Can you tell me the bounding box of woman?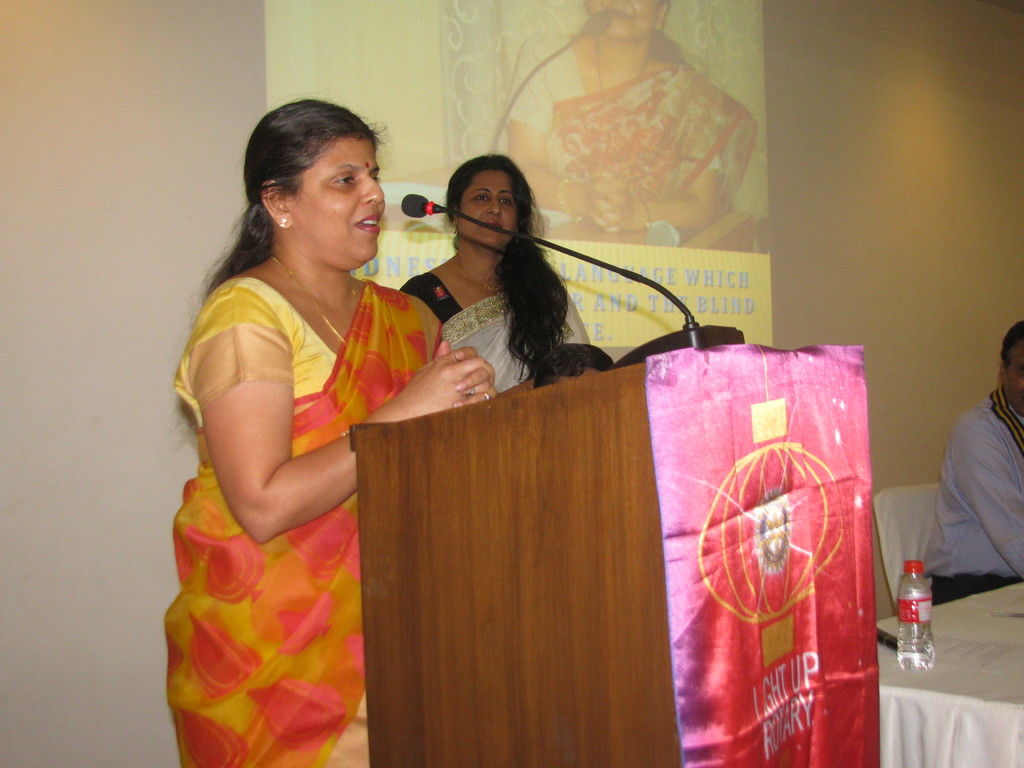
crop(394, 154, 595, 403).
